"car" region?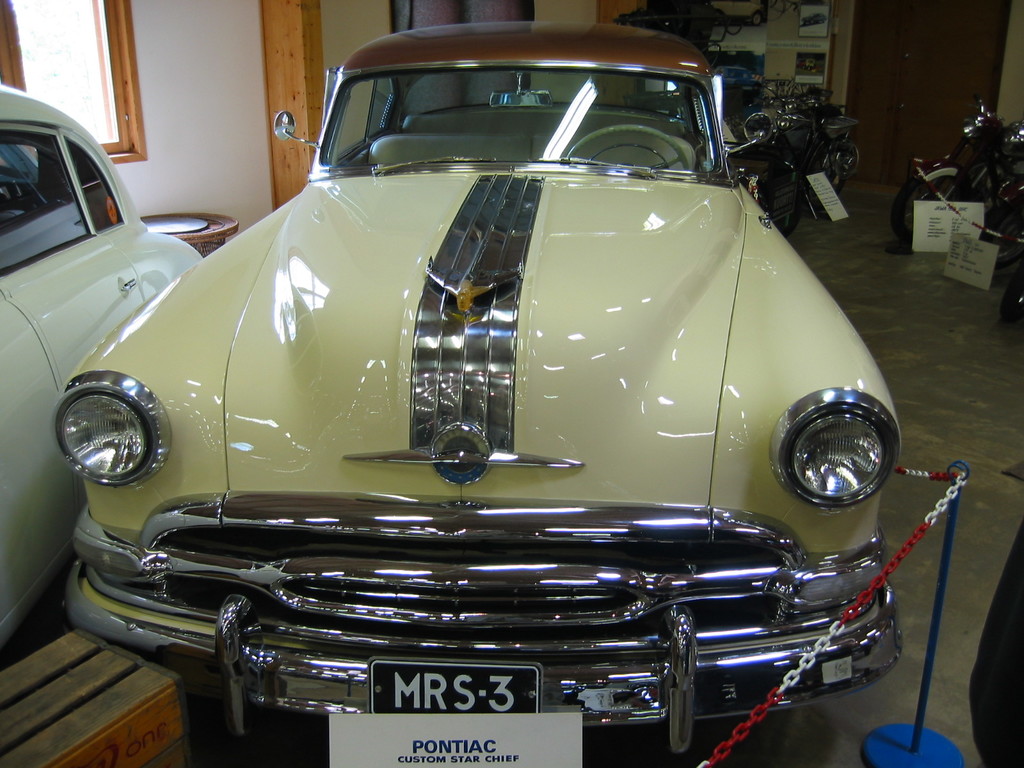
detection(801, 10, 828, 25)
